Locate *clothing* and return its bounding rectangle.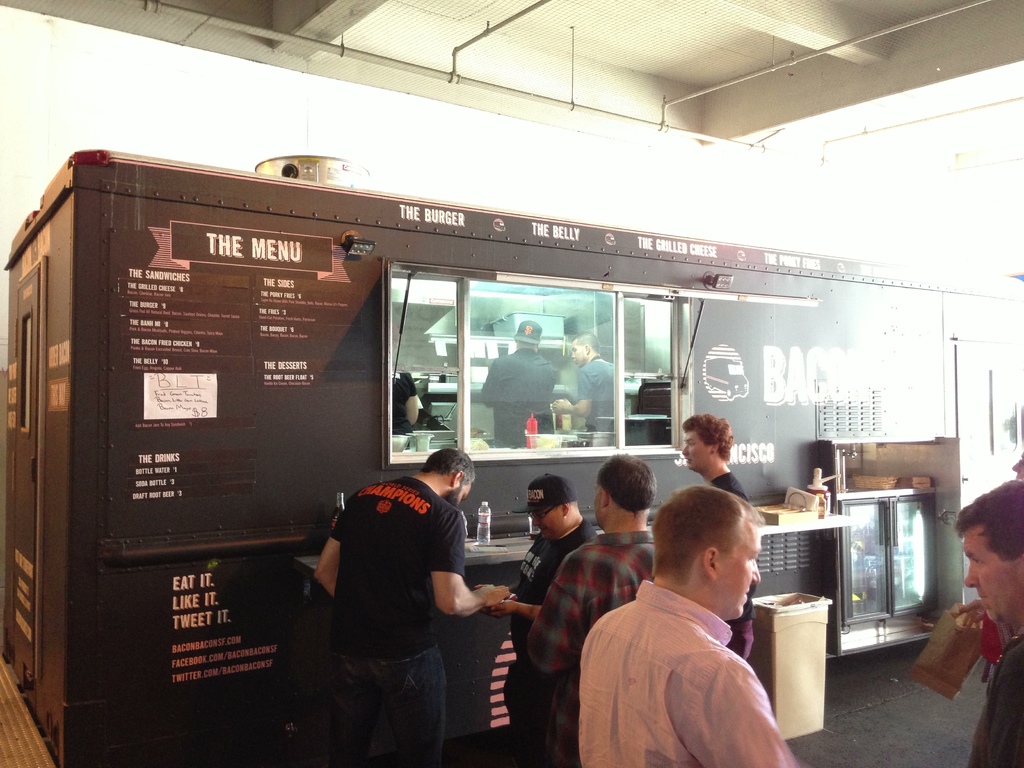
<bbox>507, 516, 593, 767</bbox>.
